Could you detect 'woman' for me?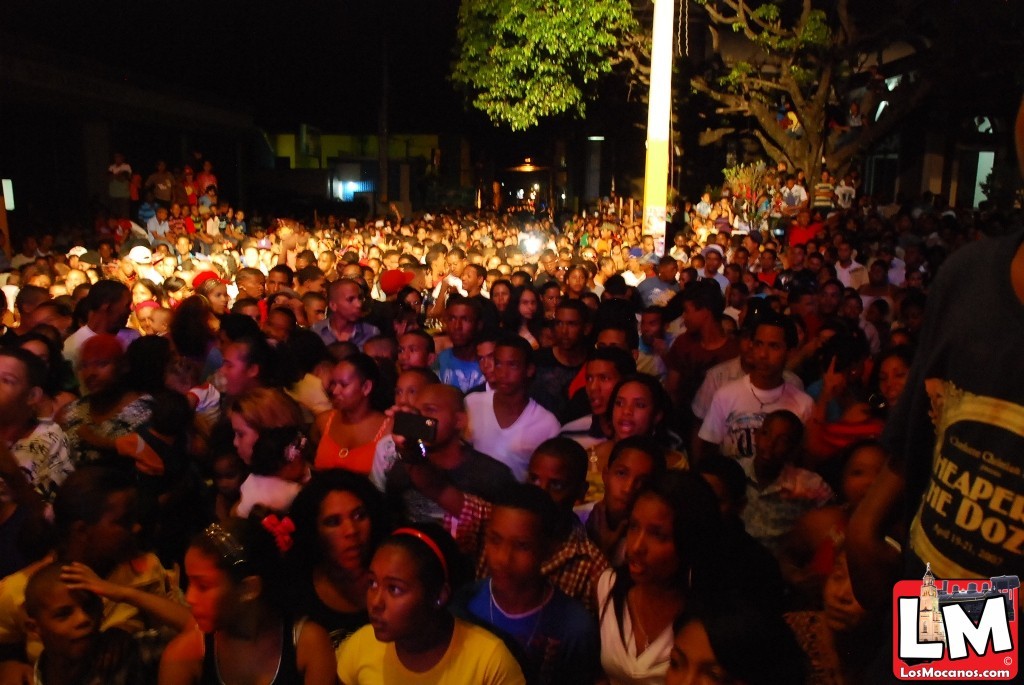
Detection result: <bbox>290, 466, 392, 645</bbox>.
